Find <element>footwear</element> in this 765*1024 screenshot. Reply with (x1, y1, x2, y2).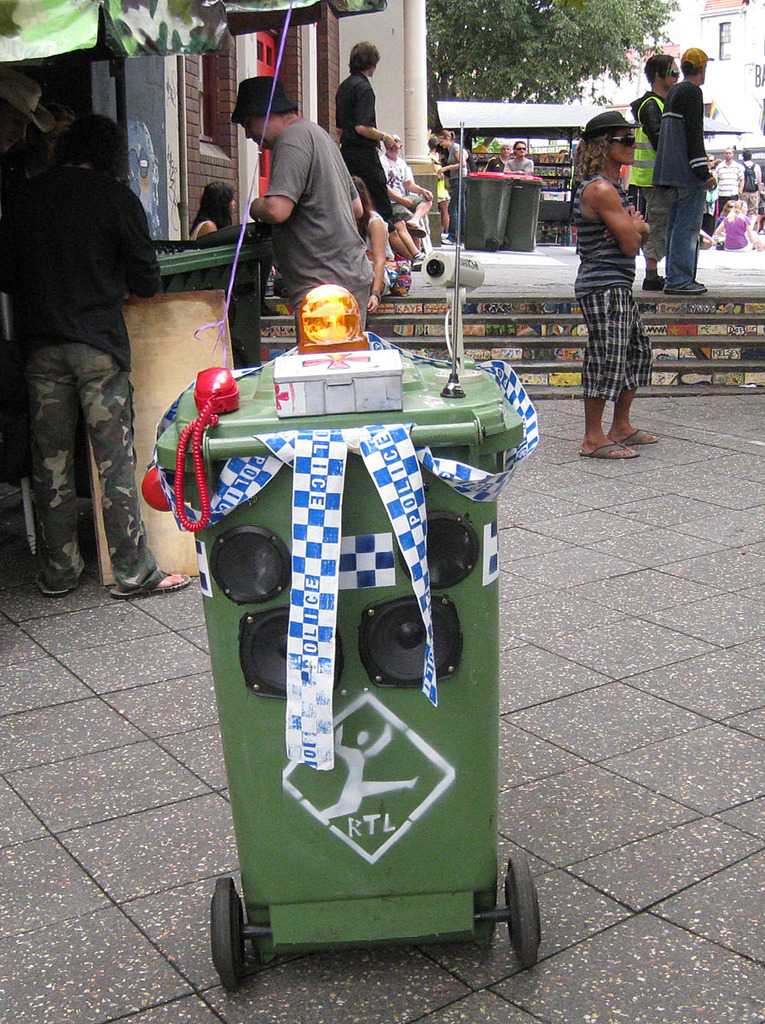
(637, 272, 667, 288).
